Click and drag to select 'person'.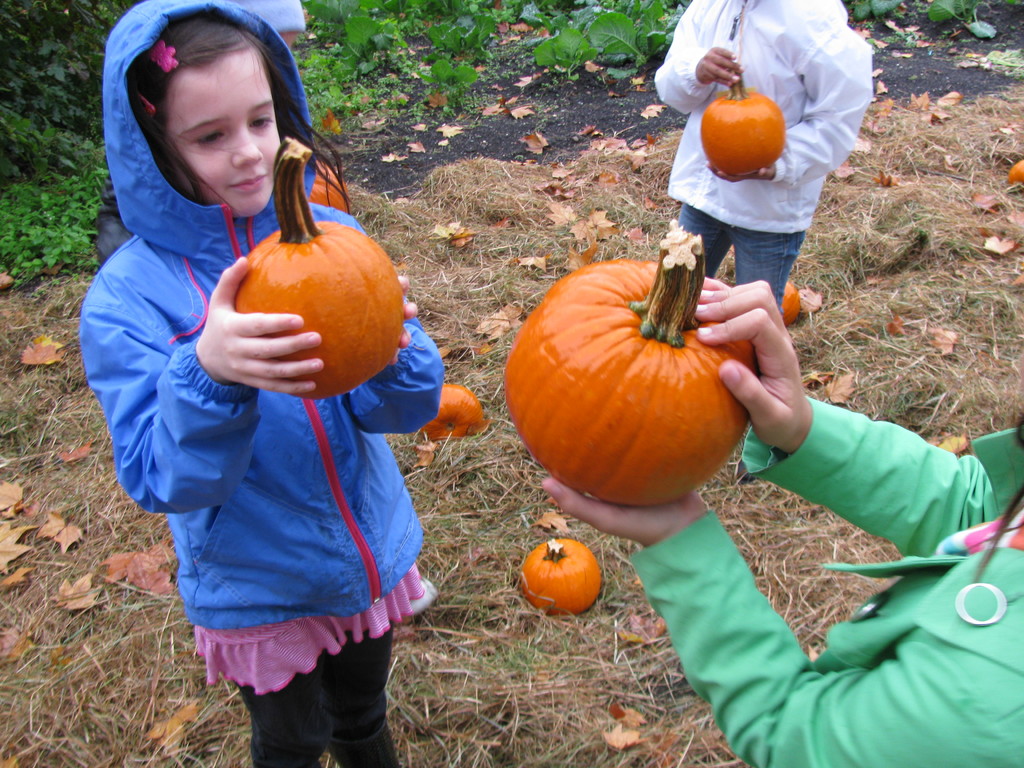
Selection: bbox(652, 0, 874, 319).
